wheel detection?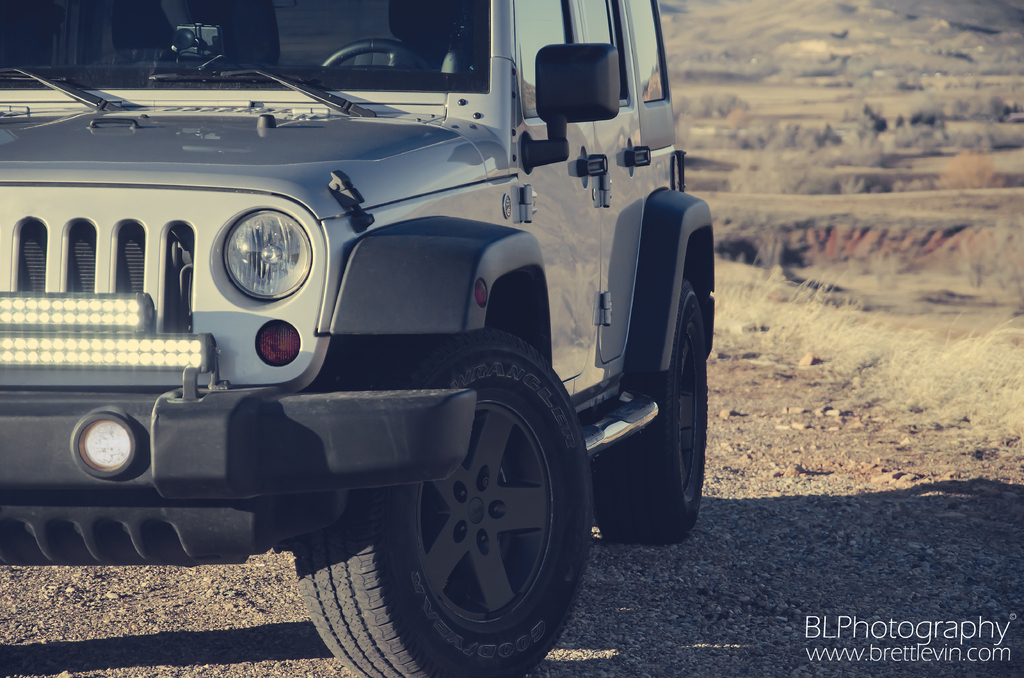
pyautogui.locateOnScreen(592, 276, 706, 541)
